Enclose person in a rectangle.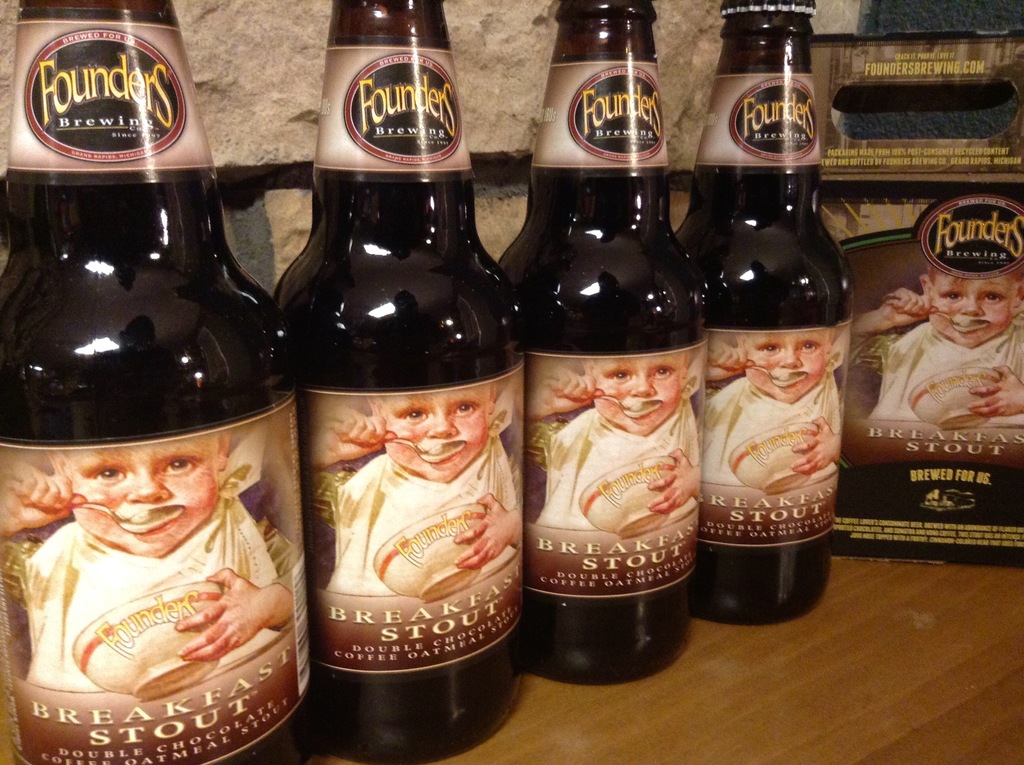
(697,326,846,510).
